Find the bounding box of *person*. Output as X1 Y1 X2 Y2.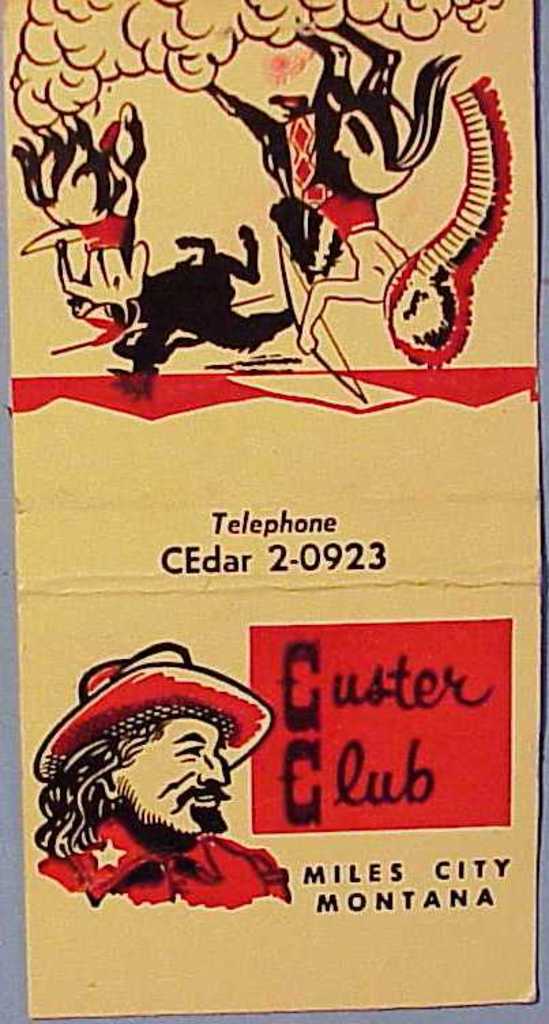
53 102 155 331.
